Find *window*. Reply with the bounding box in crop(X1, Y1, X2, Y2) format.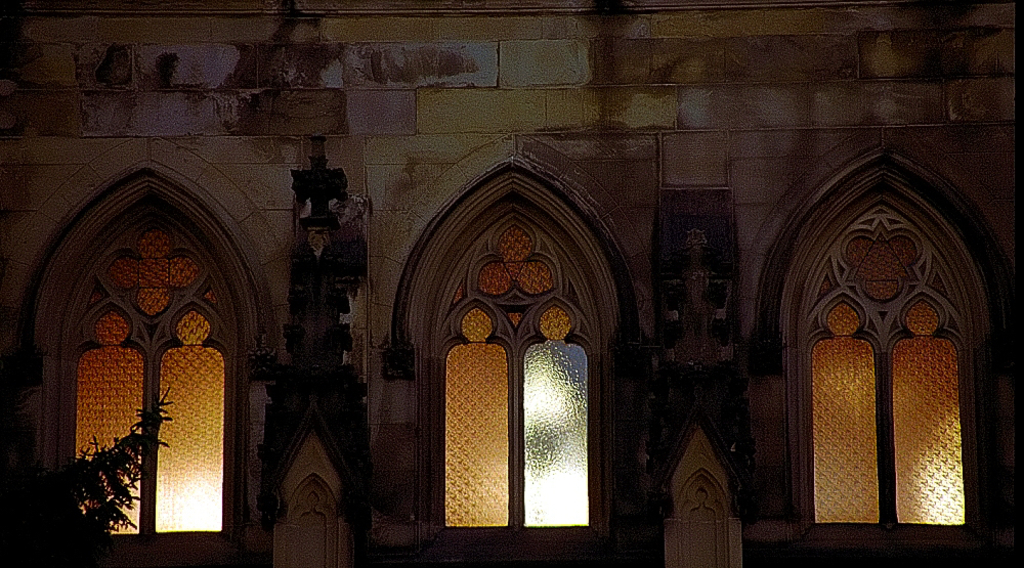
crop(0, 137, 276, 567).
